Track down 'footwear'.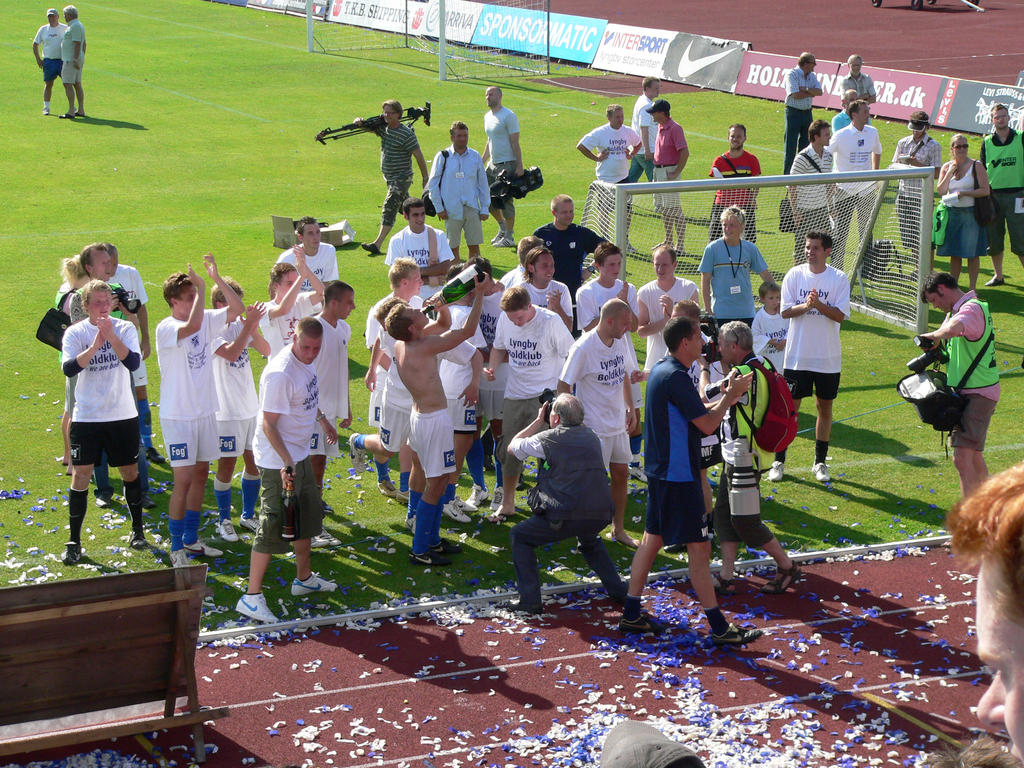
Tracked to <region>56, 111, 74, 120</region>.
